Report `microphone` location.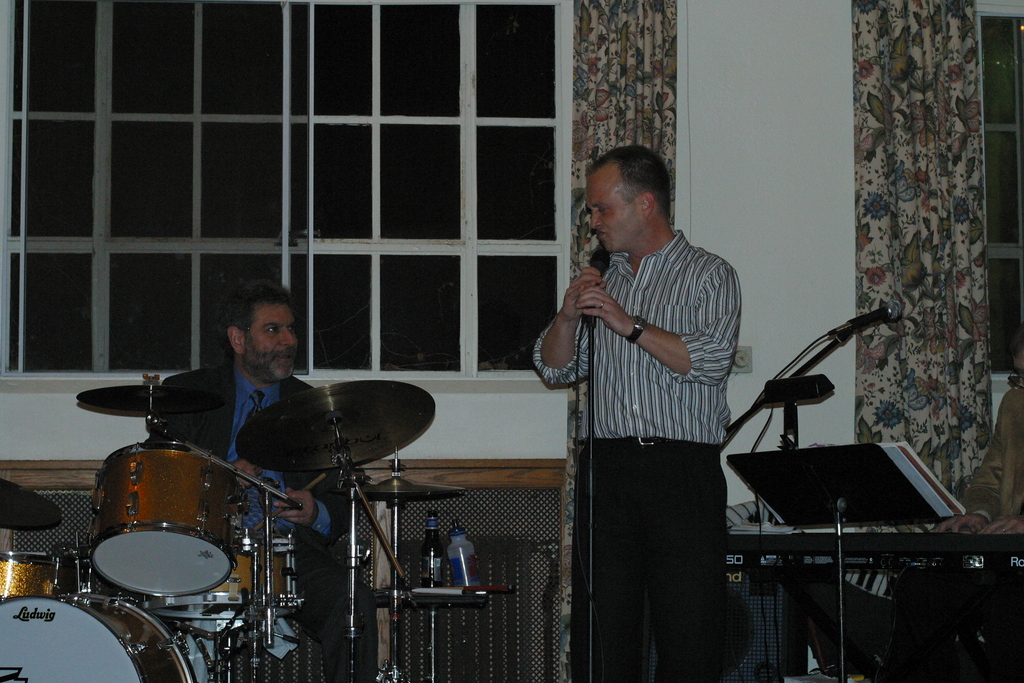
Report: (828, 300, 906, 342).
